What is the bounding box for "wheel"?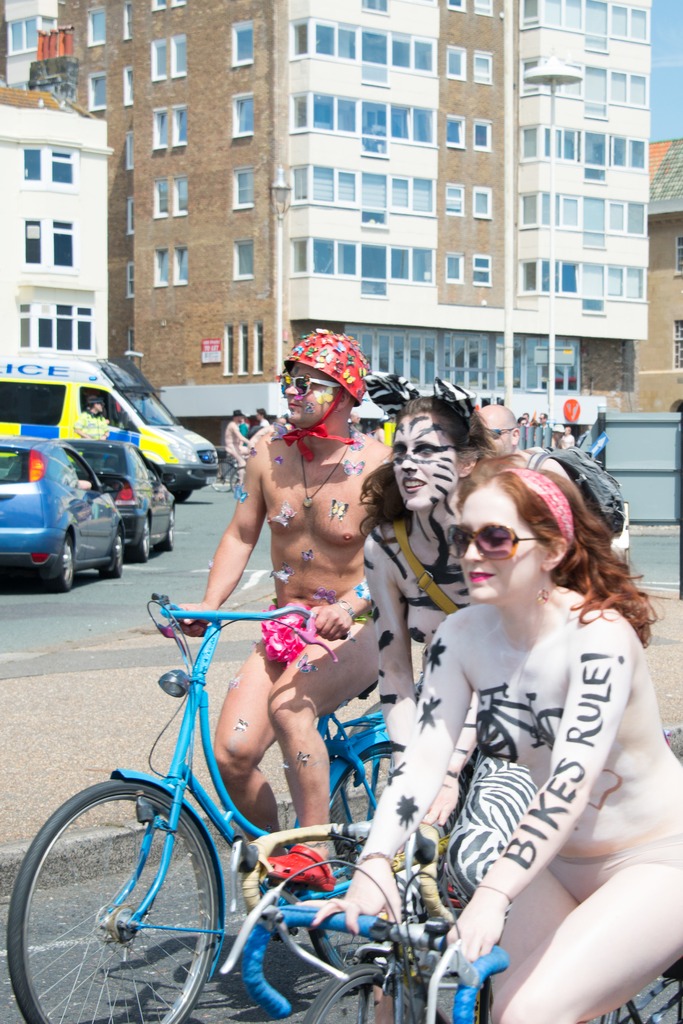
locate(207, 461, 226, 491).
